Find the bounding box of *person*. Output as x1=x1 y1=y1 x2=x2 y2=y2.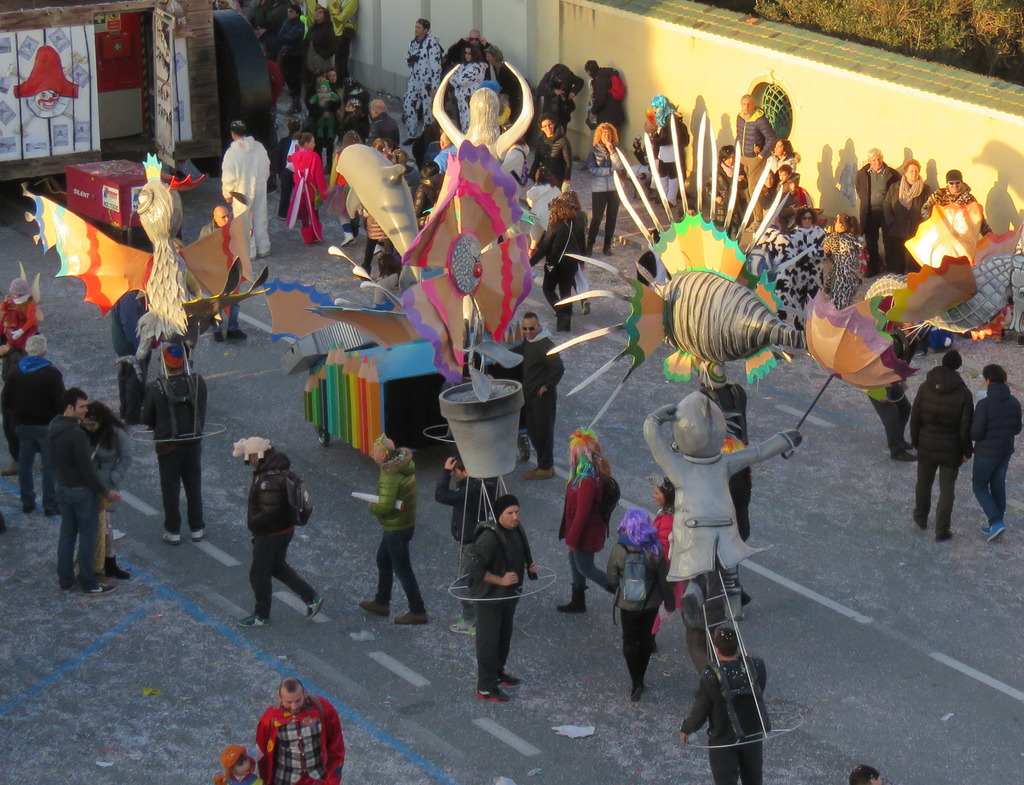
x1=0 y1=278 x2=39 y2=355.
